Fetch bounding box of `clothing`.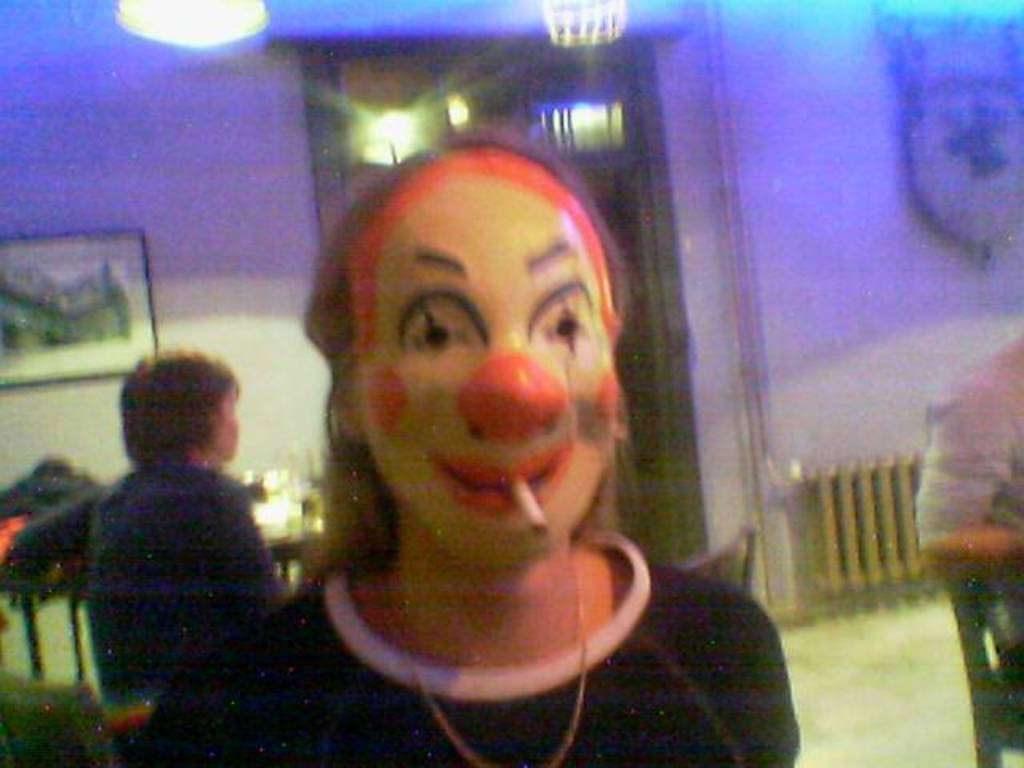
Bbox: <box>917,333,1022,690</box>.
